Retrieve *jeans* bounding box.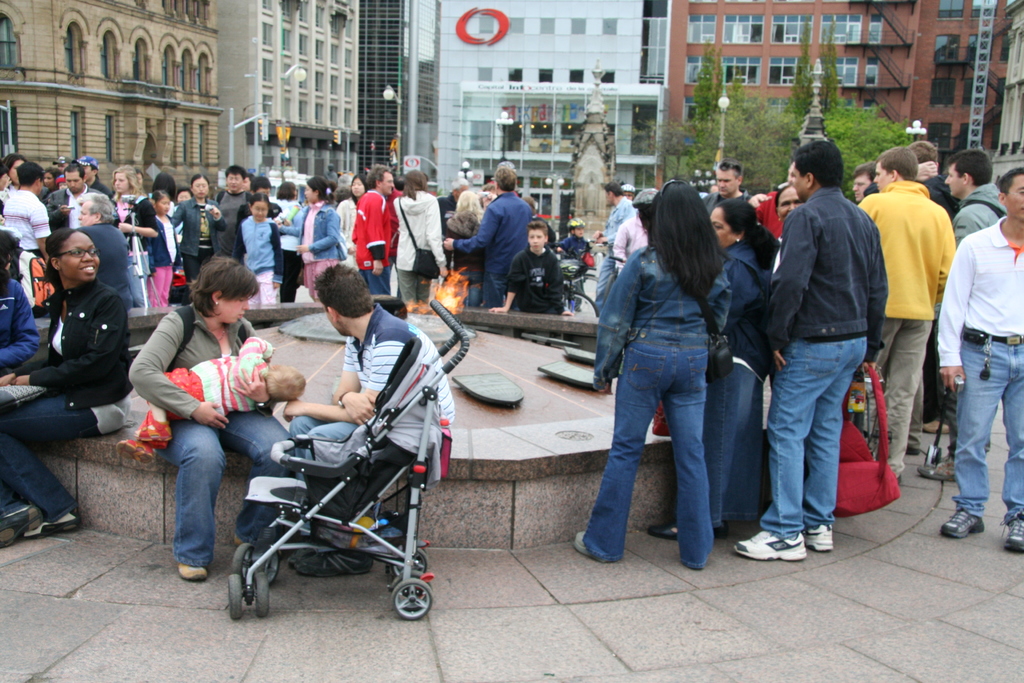
Bounding box: select_region(485, 270, 519, 309).
